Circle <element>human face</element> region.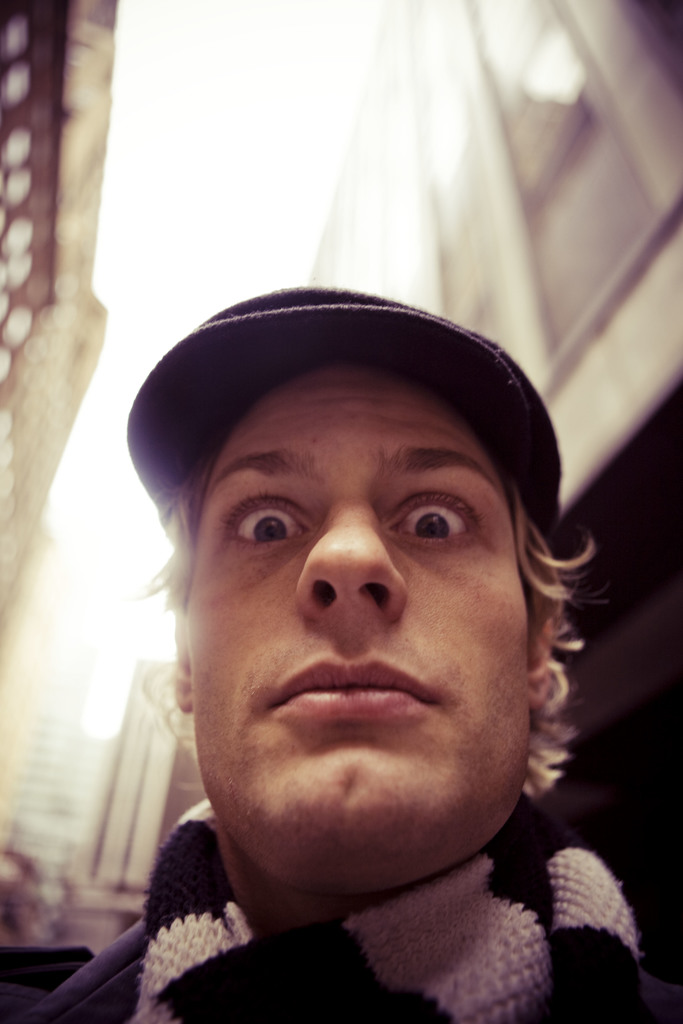
Region: detection(190, 366, 521, 865).
